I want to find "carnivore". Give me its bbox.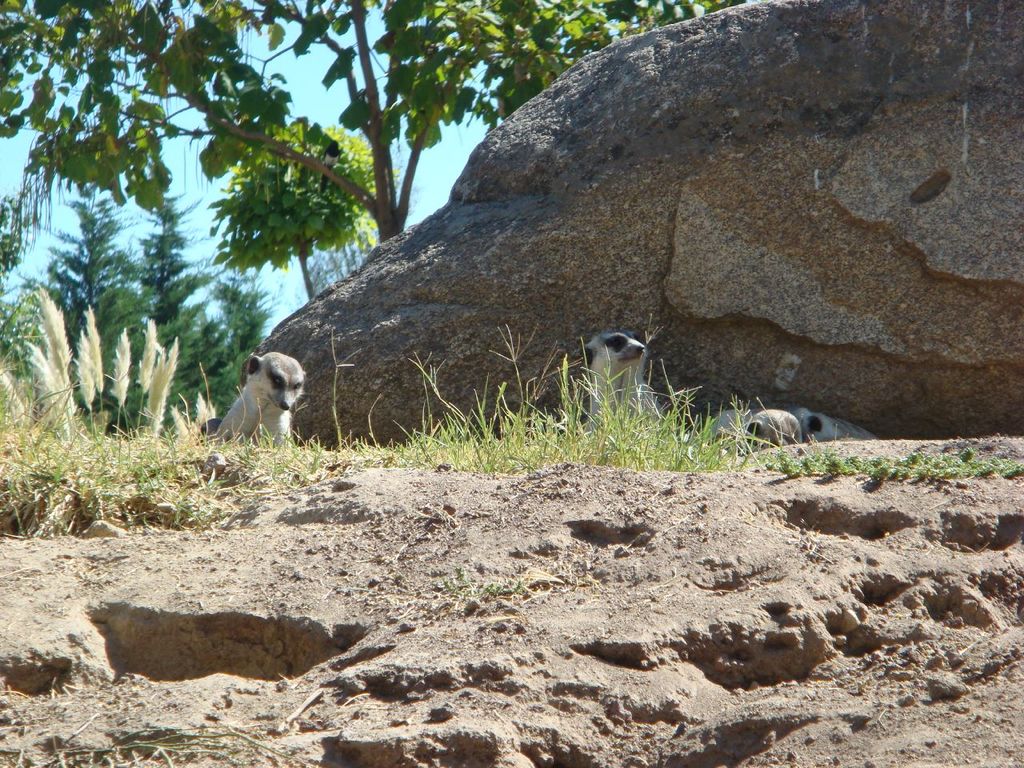
{"left": 576, "top": 330, "right": 662, "bottom": 434}.
